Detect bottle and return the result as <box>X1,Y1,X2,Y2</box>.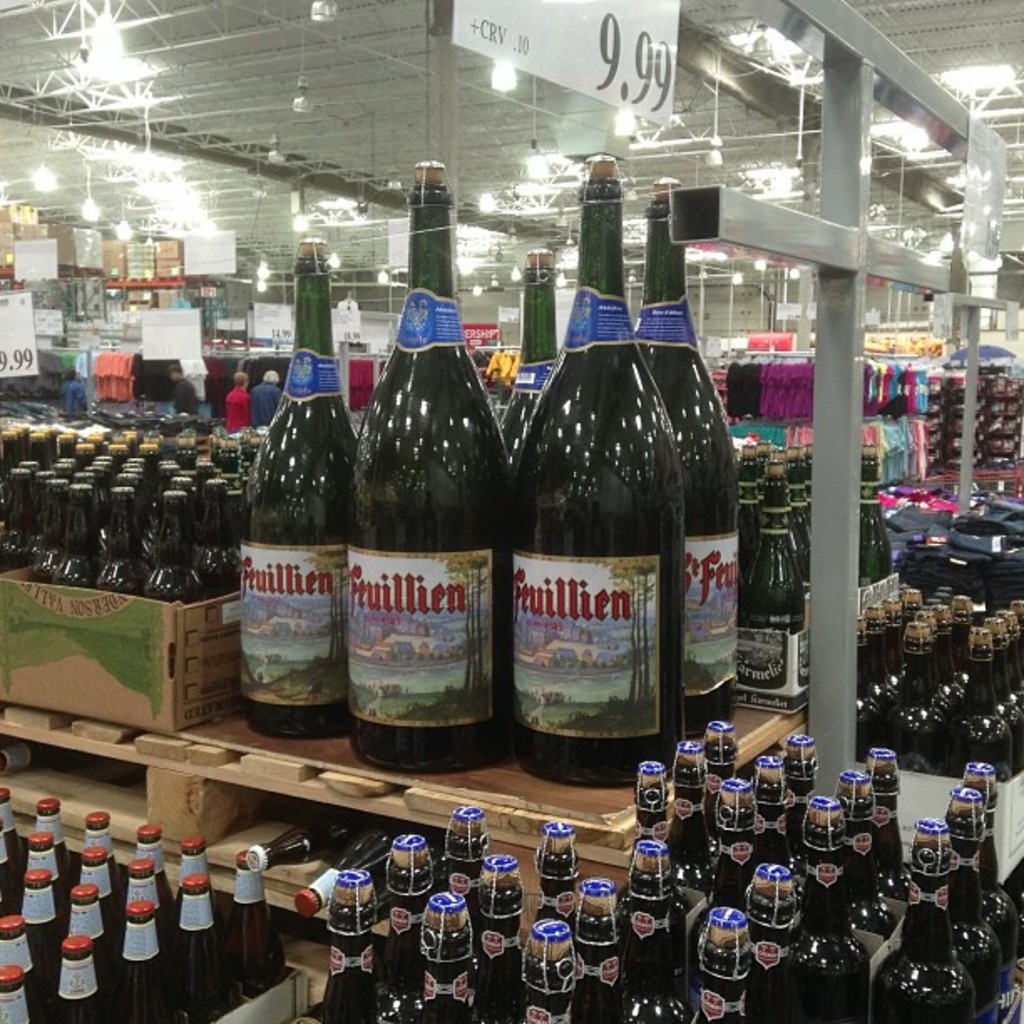
<box>294,822,450,919</box>.
